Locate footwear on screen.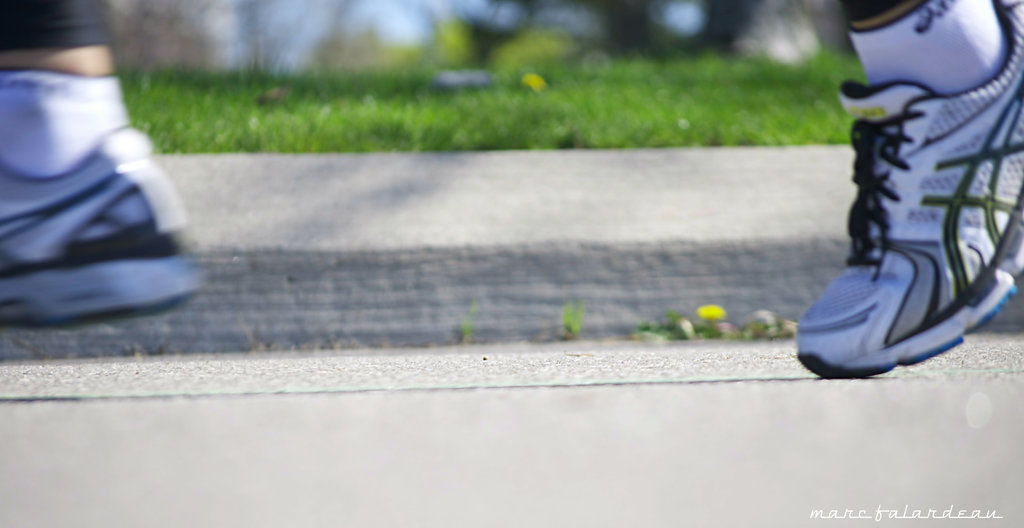
On screen at [x1=804, y1=34, x2=1010, y2=384].
